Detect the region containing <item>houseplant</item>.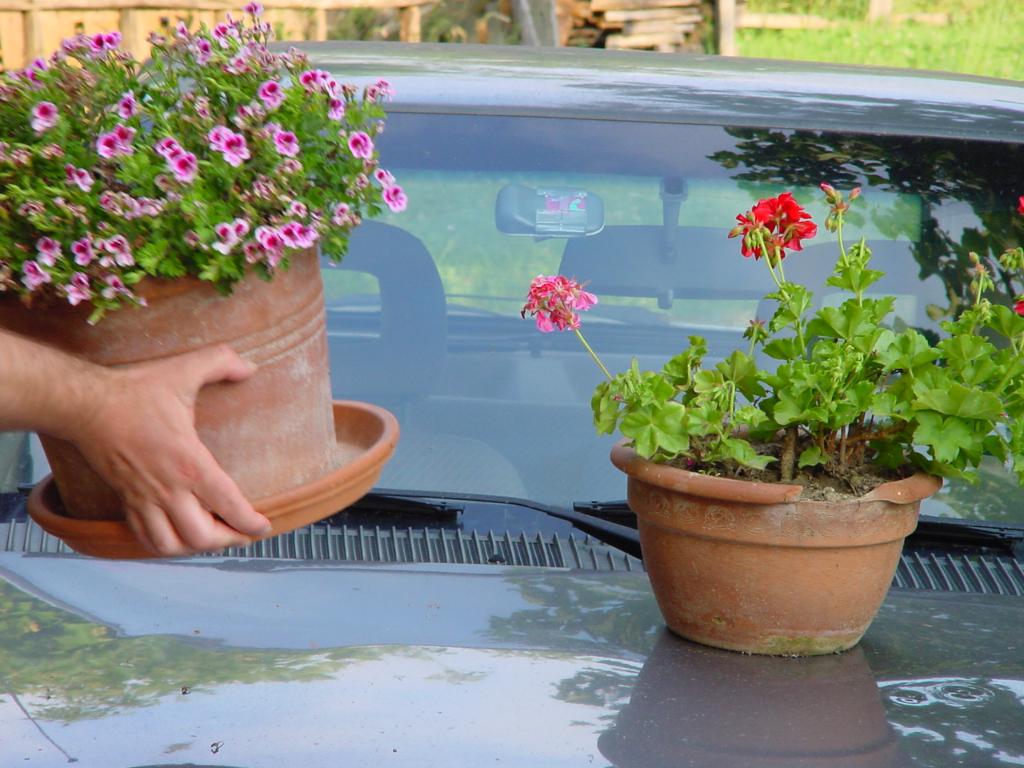
Rect(0, 0, 415, 570).
